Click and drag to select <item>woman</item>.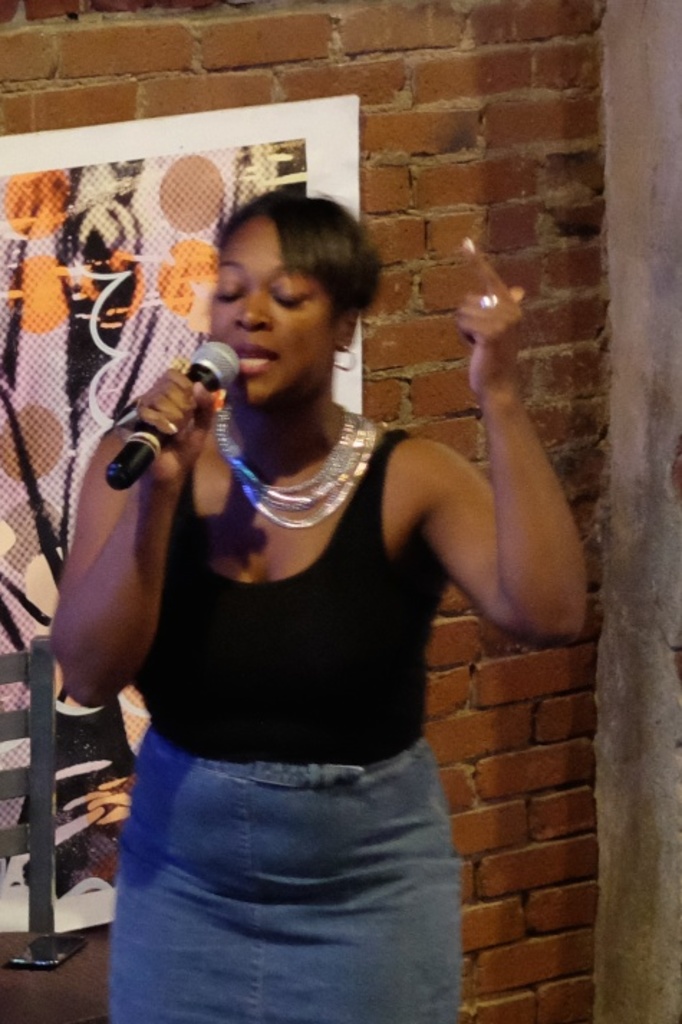
Selection: left=55, top=162, right=573, bottom=975.
